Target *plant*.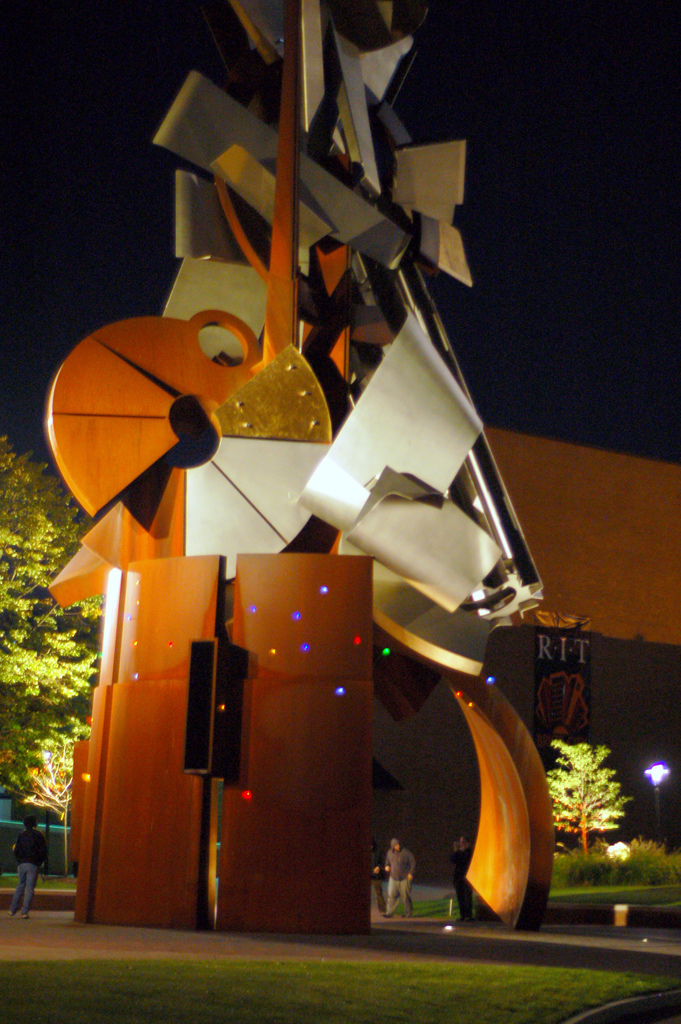
Target region: box=[0, 948, 680, 1023].
